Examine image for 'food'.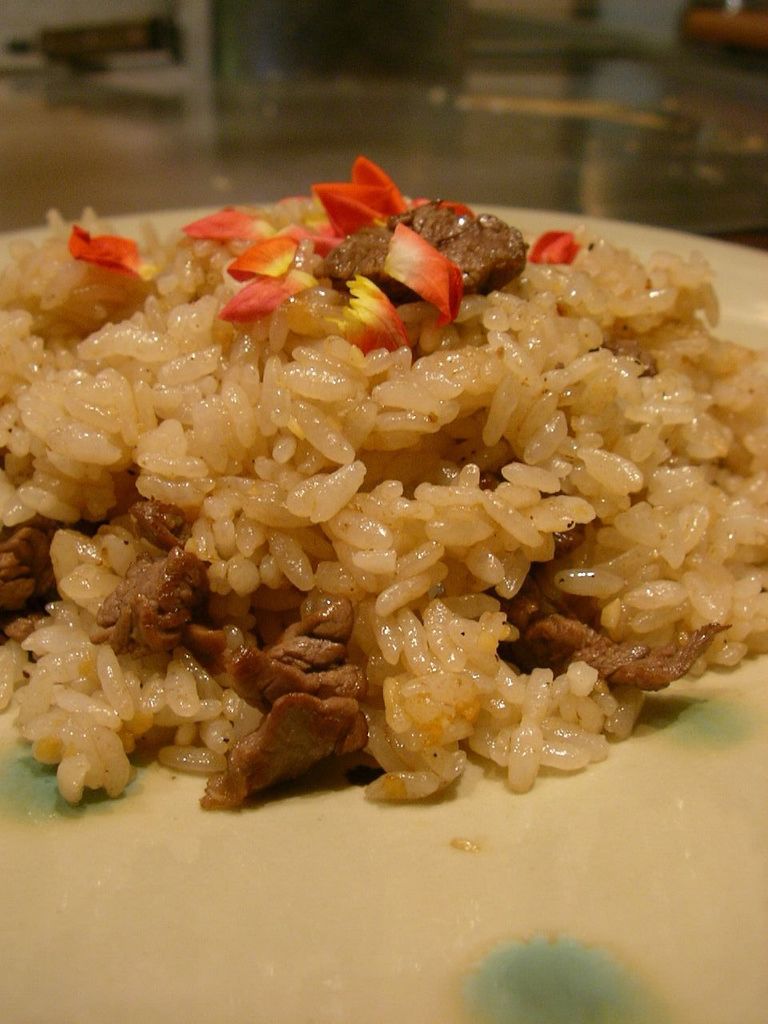
Examination result: 0/153/767/814.
